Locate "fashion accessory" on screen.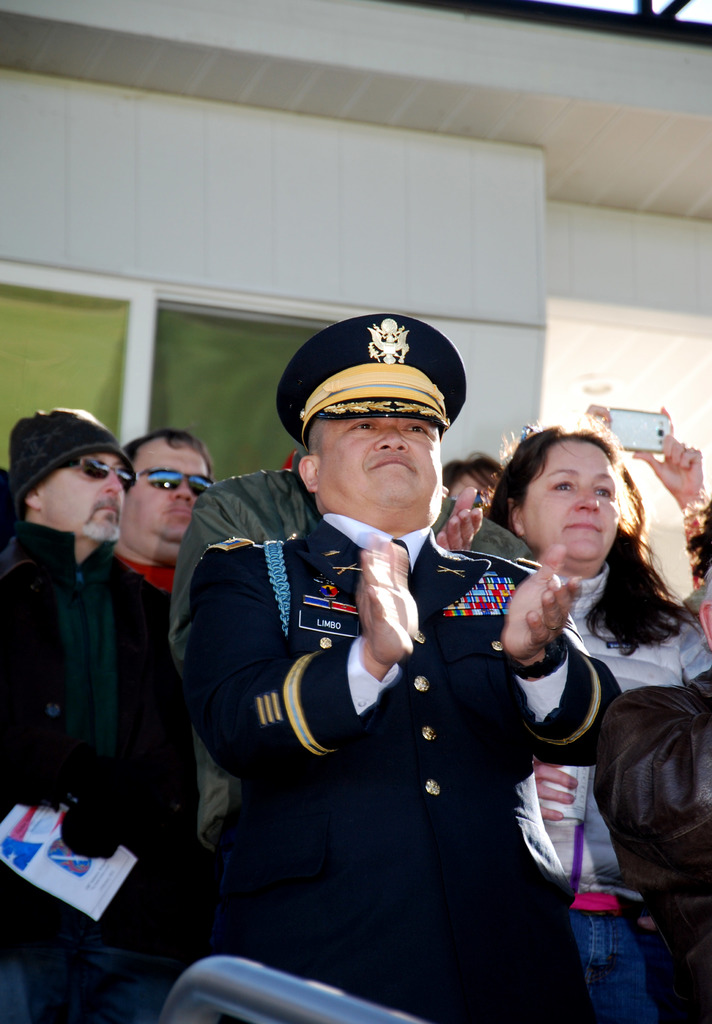
On screen at box(148, 467, 212, 493).
